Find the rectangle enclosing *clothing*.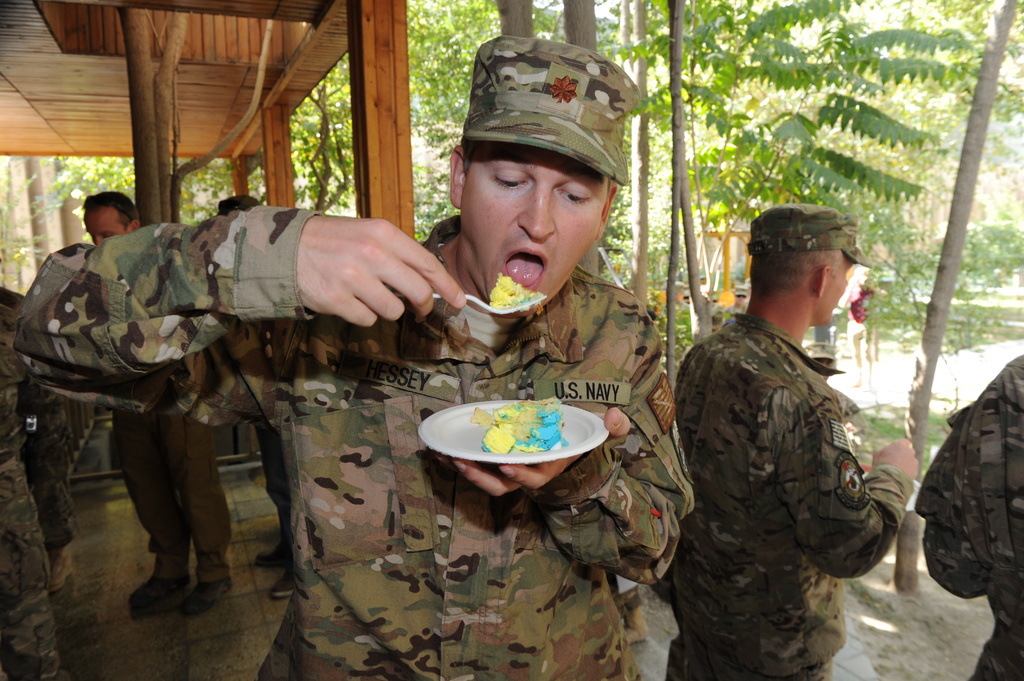
(left=14, top=206, right=692, bottom=680).
